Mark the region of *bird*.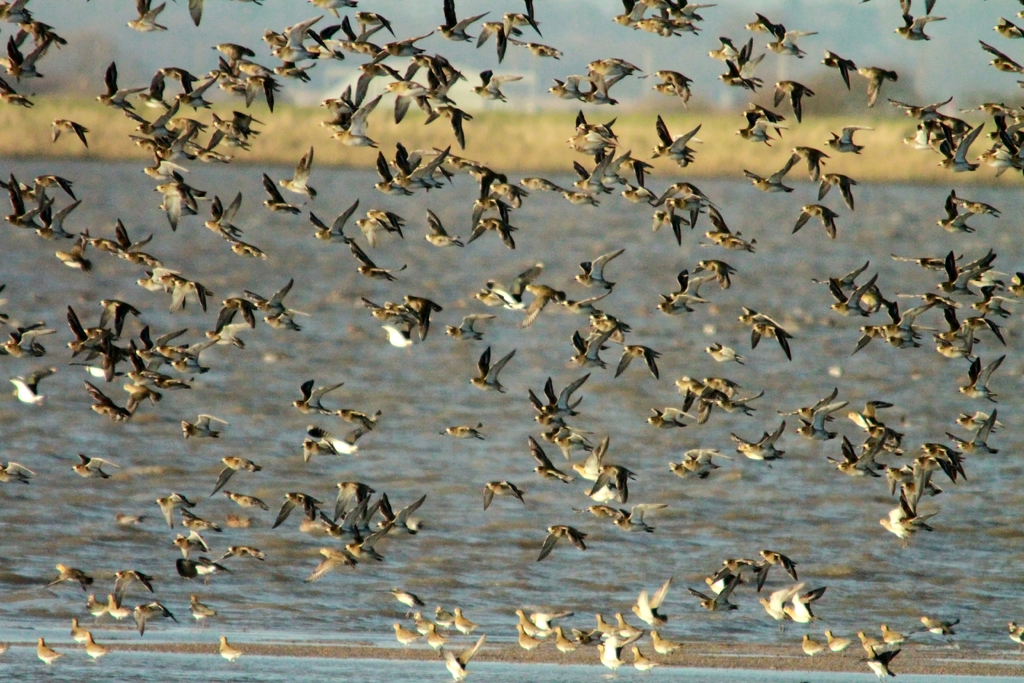
Region: region(588, 457, 638, 507).
